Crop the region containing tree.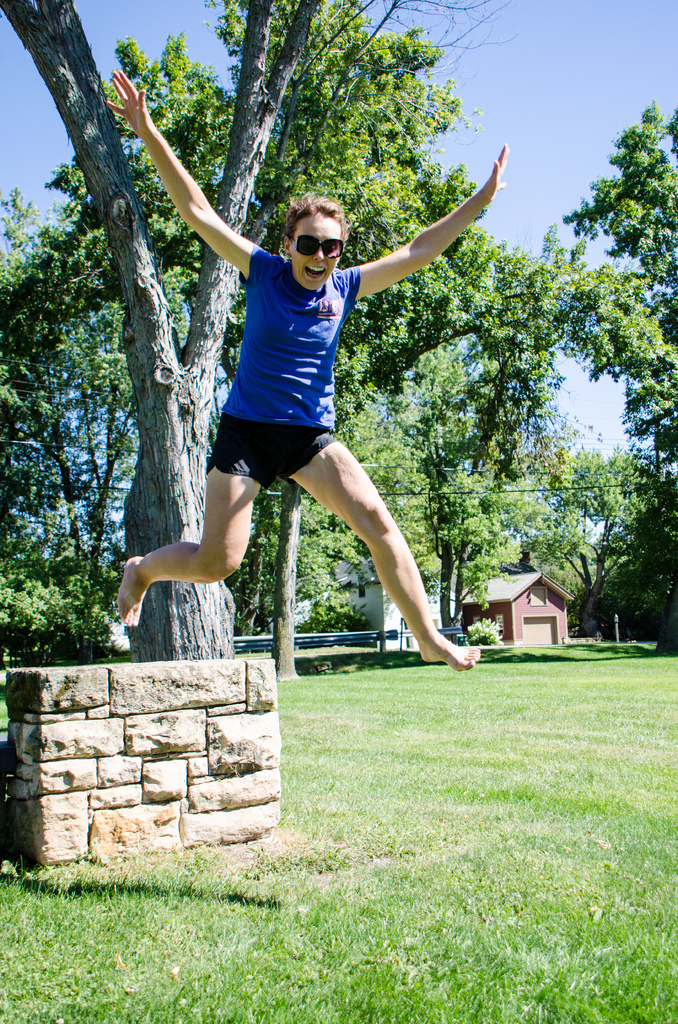
Crop region: <box>519,439,677,630</box>.
